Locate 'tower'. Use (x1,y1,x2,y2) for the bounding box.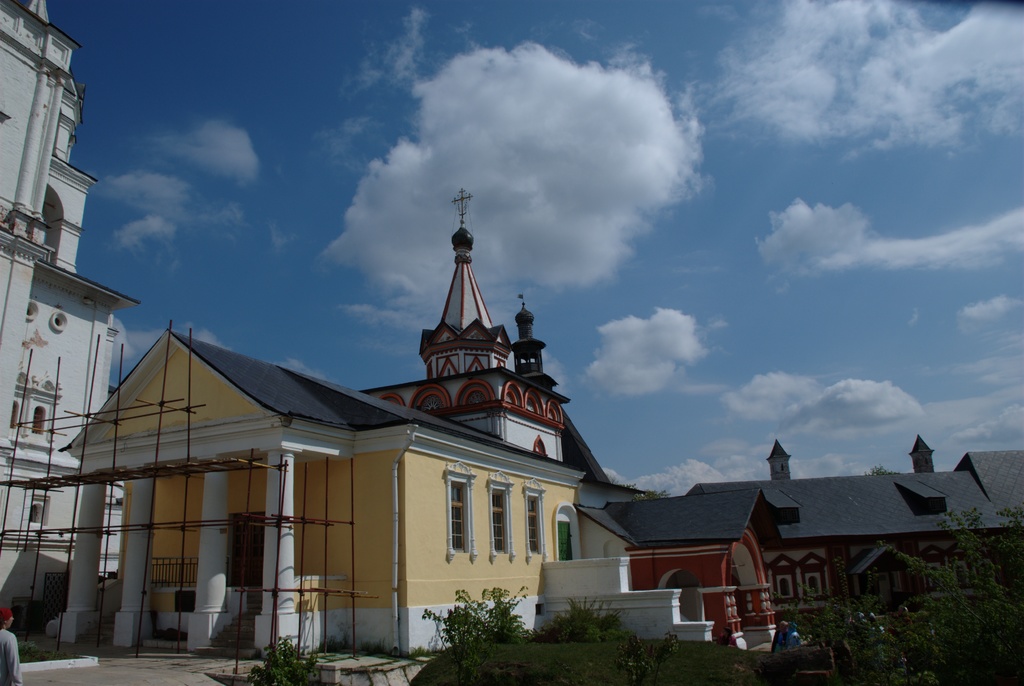
(515,296,559,386).
